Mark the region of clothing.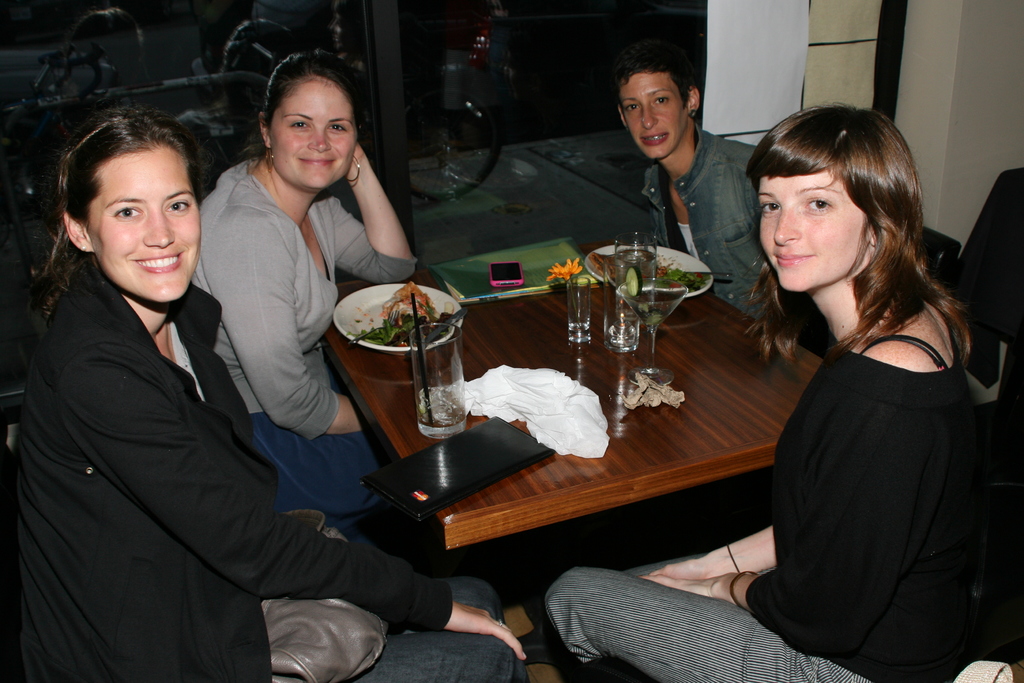
Region: [left=554, top=338, right=988, bottom=682].
